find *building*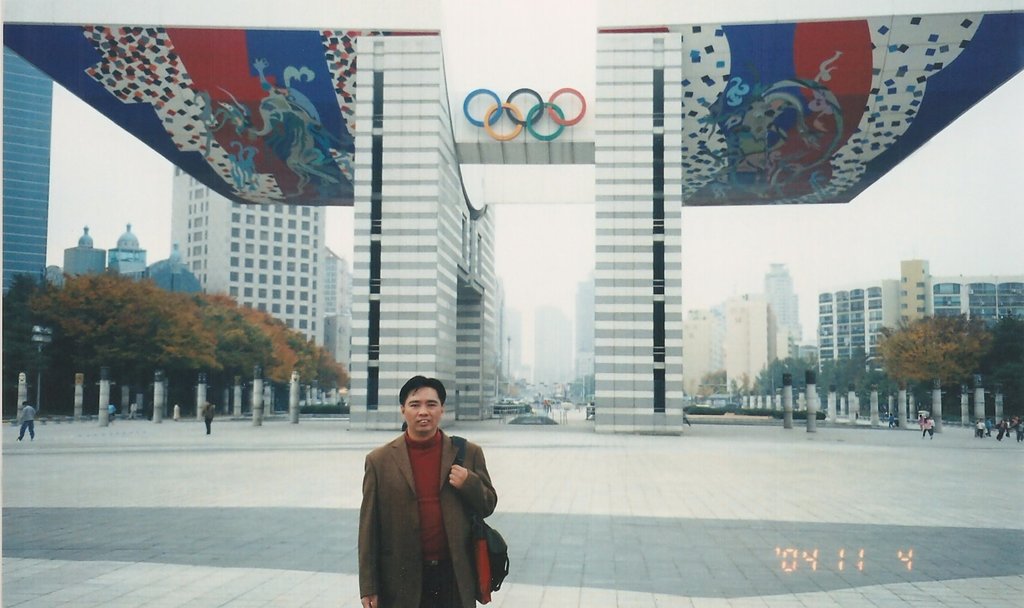
box(900, 259, 928, 327)
